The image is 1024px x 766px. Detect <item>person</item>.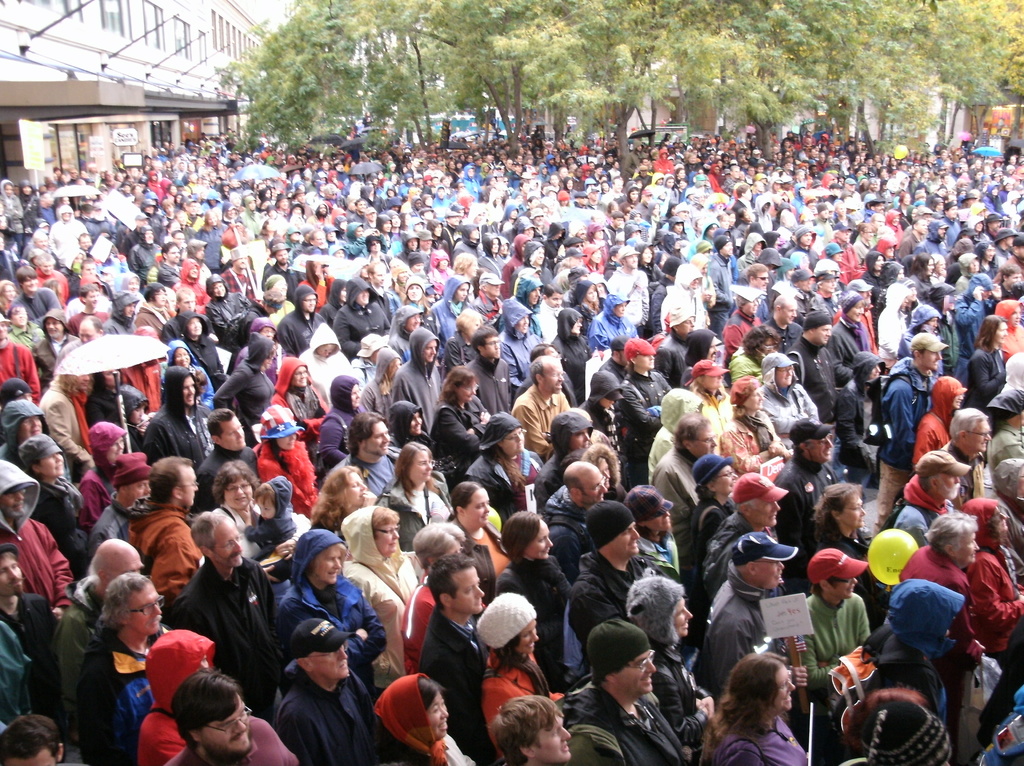
Detection: pyautogui.locateOnScreen(307, 459, 360, 530).
